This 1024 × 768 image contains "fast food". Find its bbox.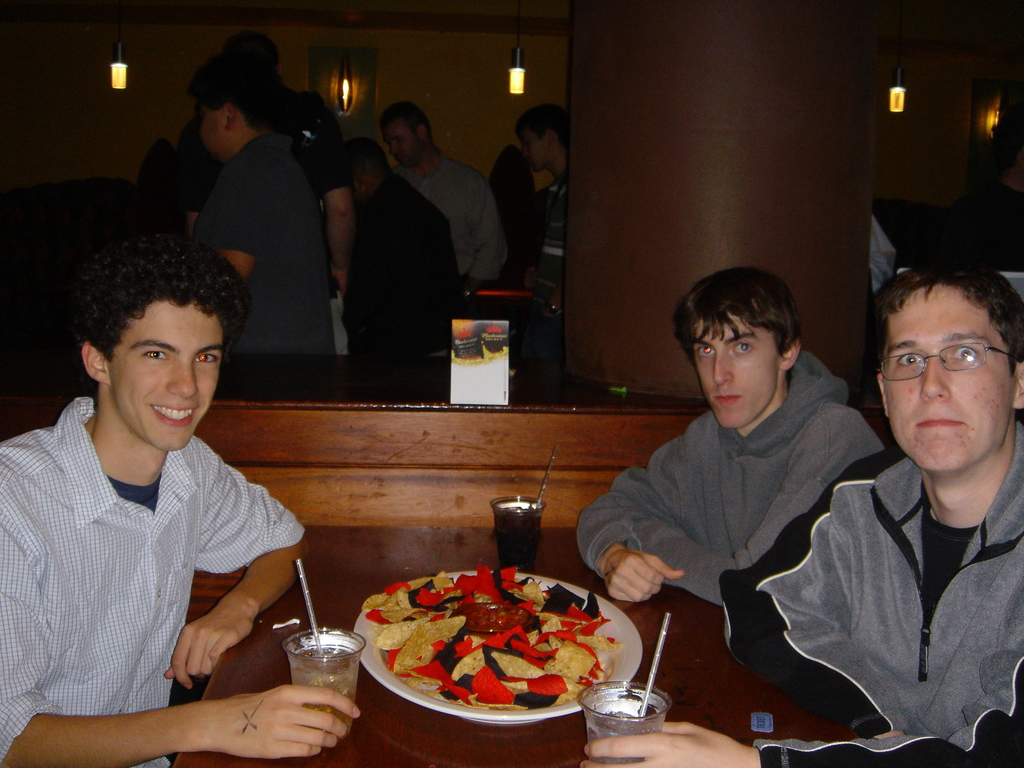
x1=367, y1=556, x2=639, y2=716.
